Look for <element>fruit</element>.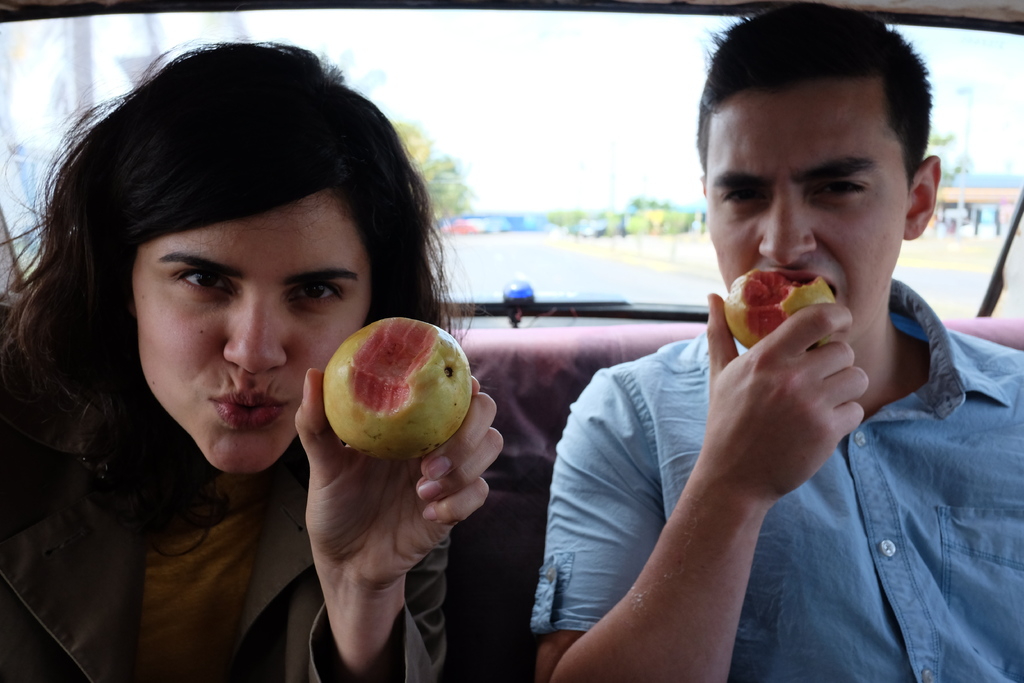
Found: 319:317:488:465.
